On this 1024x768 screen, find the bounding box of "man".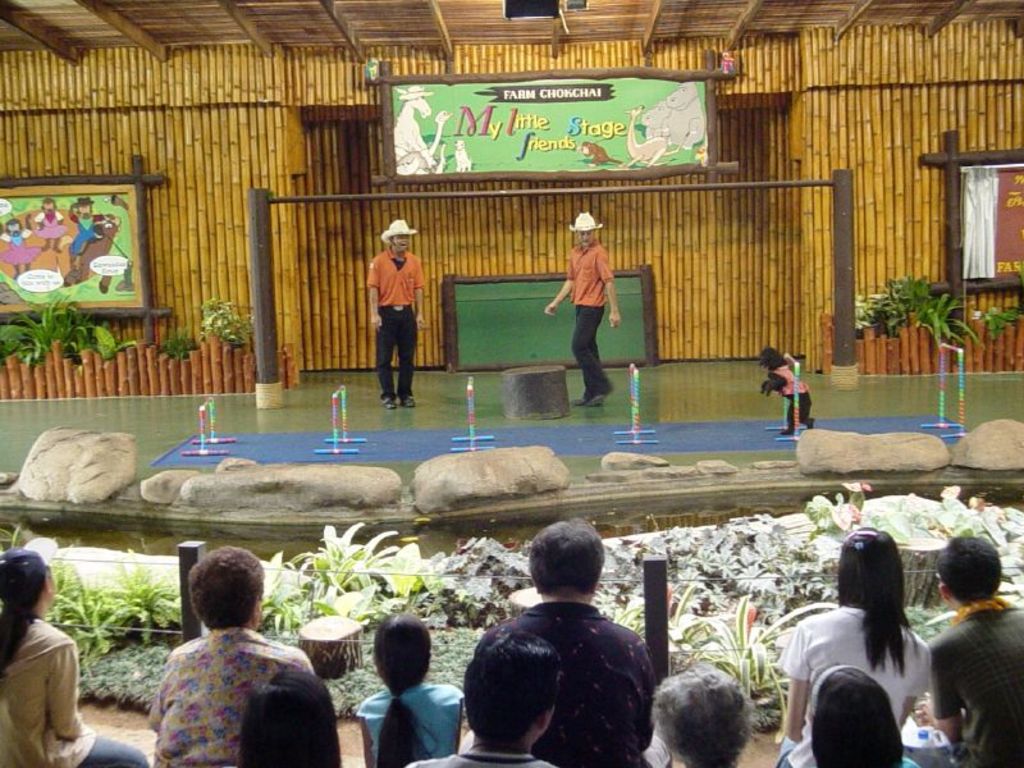
Bounding box: <bbox>891, 536, 1023, 767</bbox>.
